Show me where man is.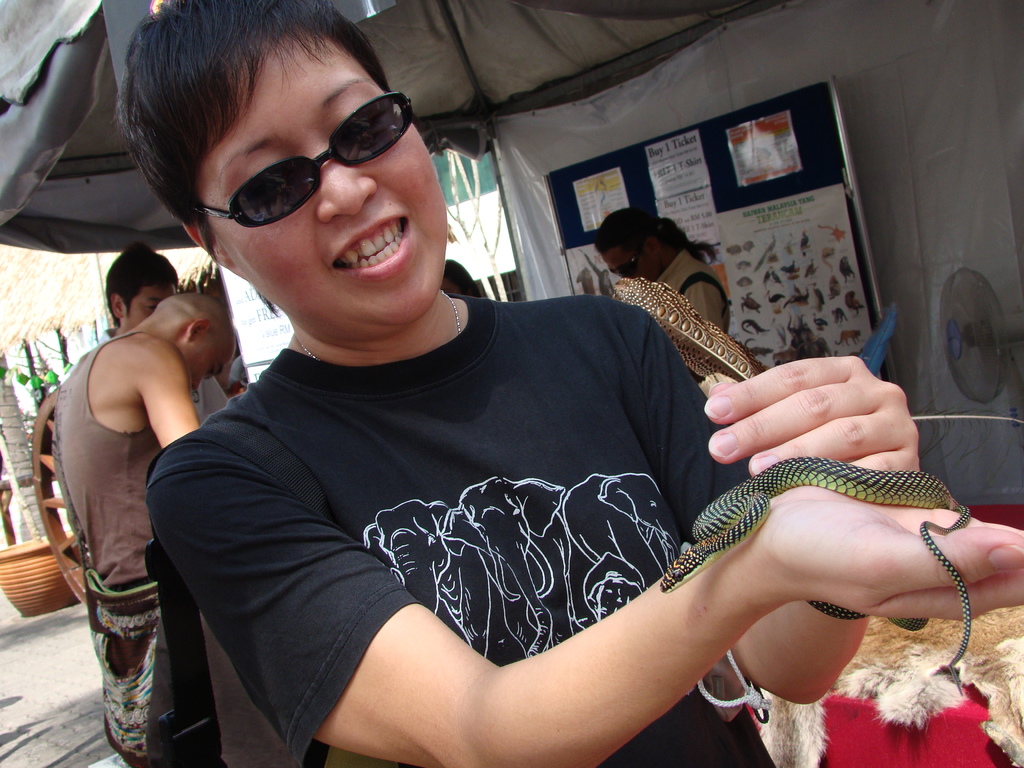
man is at bbox(591, 200, 742, 335).
